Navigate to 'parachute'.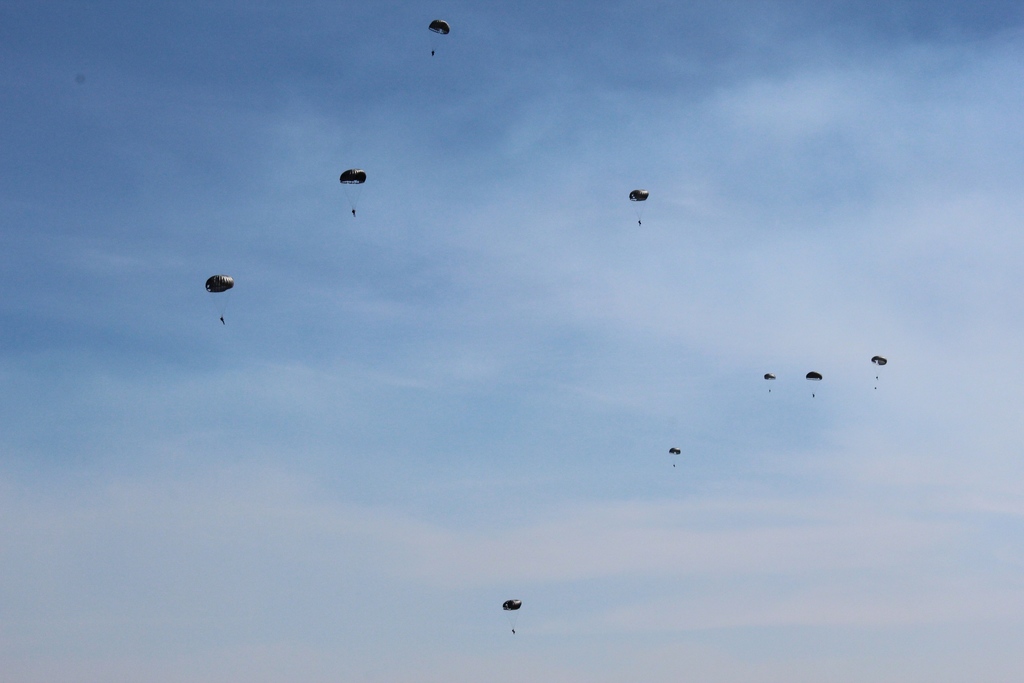
Navigation target: left=627, top=185, right=650, bottom=232.
